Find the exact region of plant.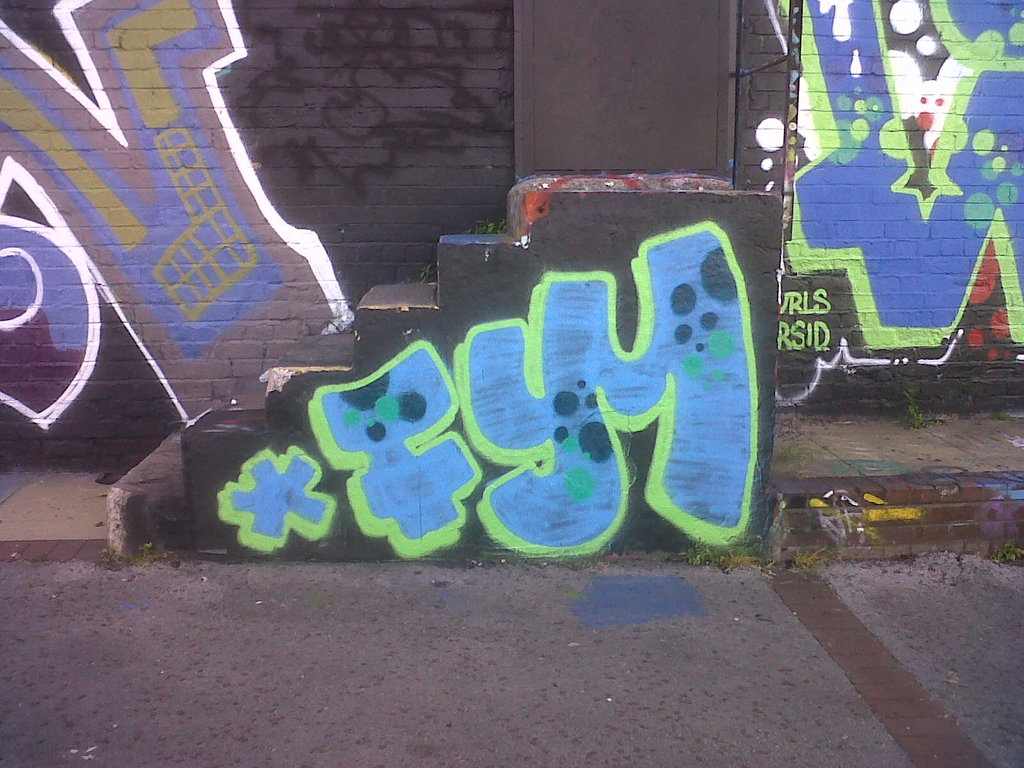
Exact region: left=996, top=407, right=1009, bottom=420.
